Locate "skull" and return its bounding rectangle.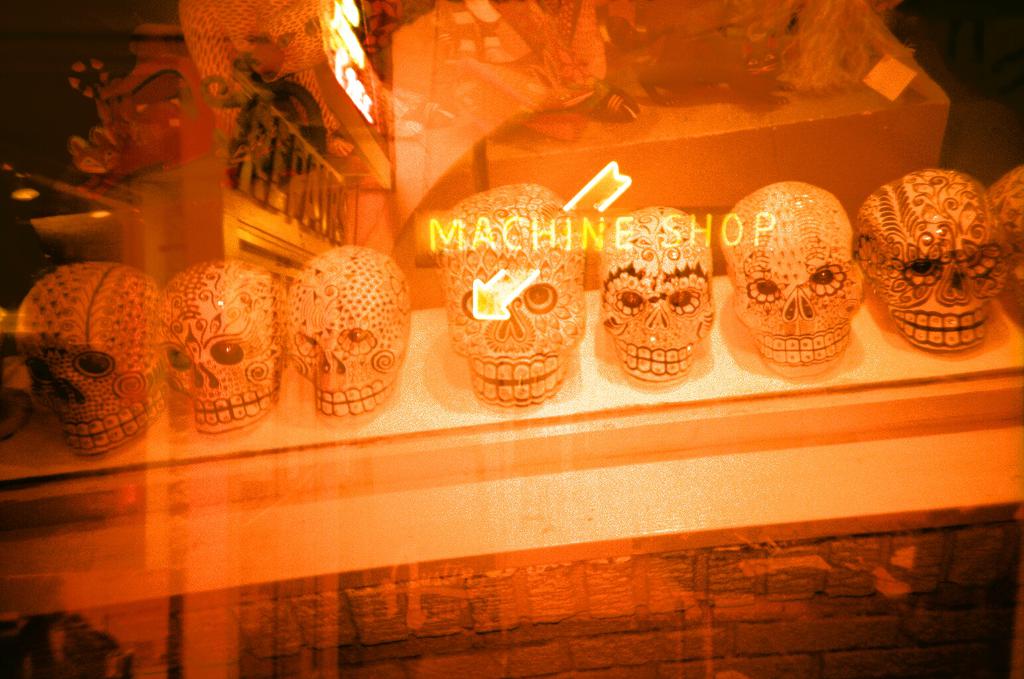
(288, 245, 417, 426).
